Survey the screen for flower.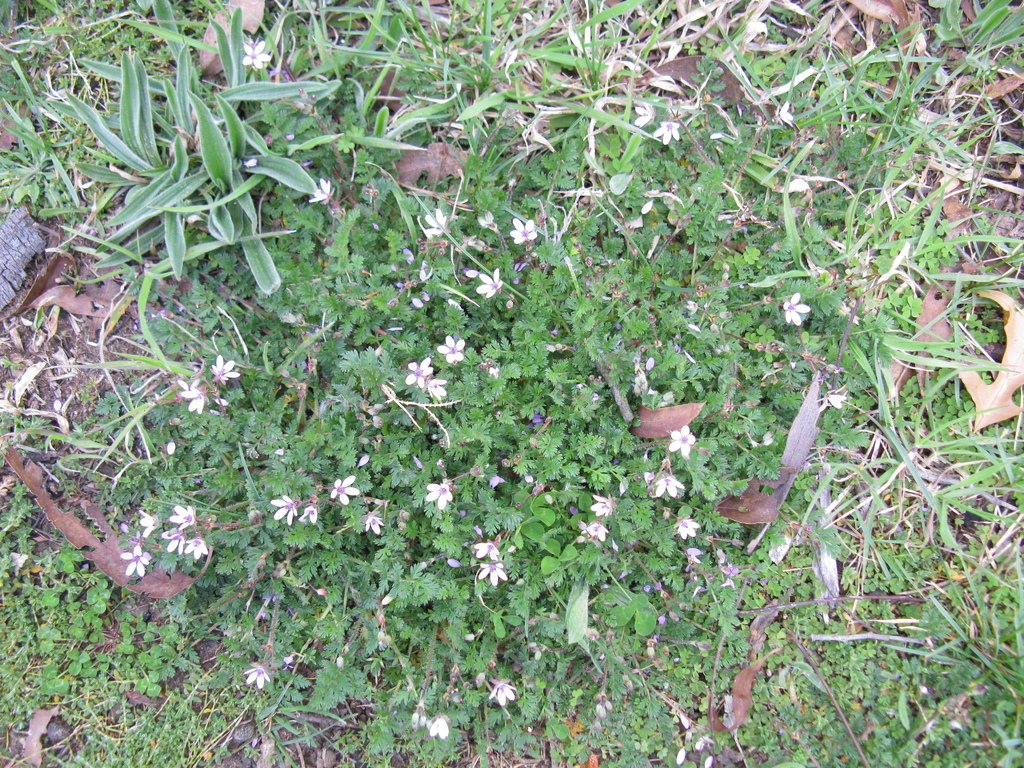
Survey found: bbox=[309, 182, 334, 203].
